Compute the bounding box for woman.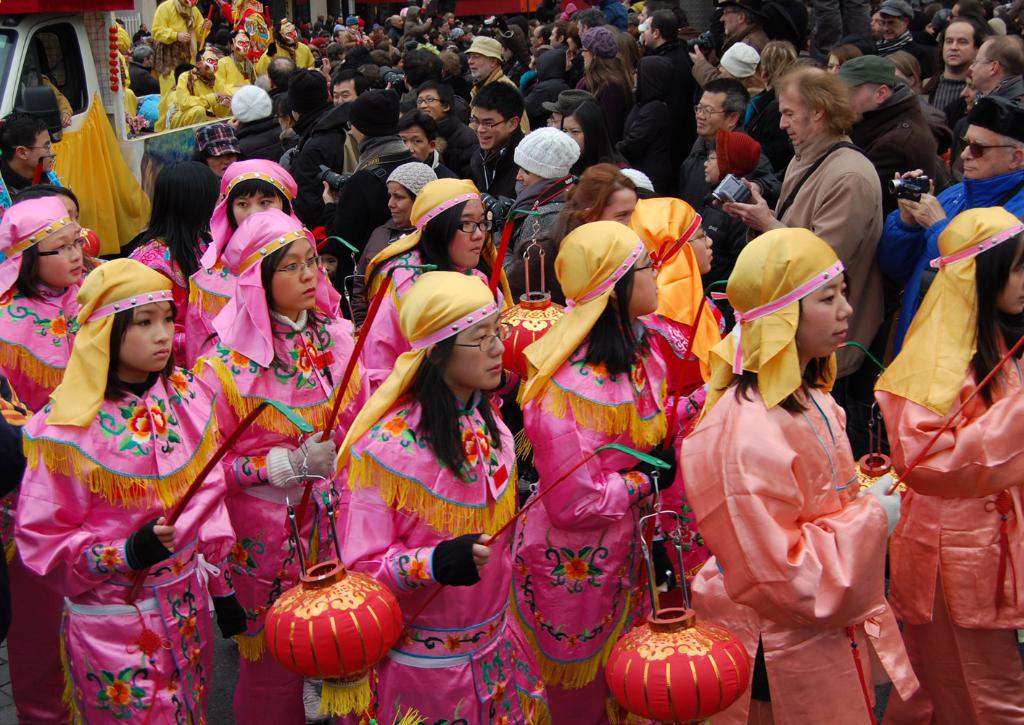
box=[614, 28, 641, 85].
